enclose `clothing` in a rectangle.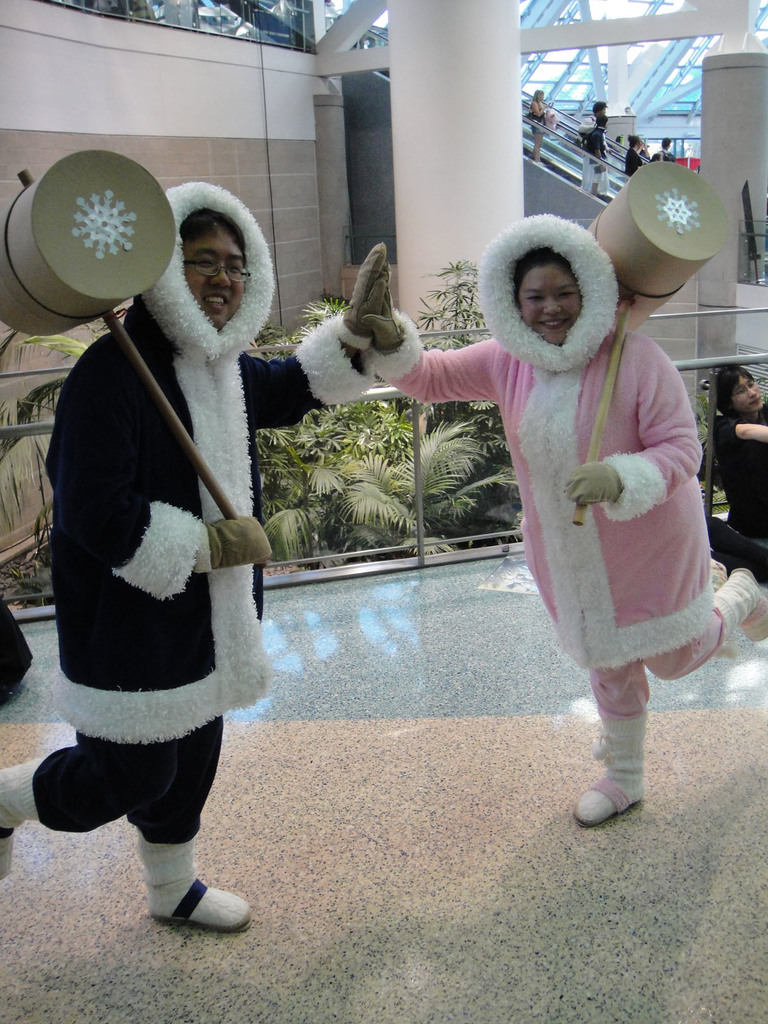
x1=712 y1=417 x2=767 y2=545.
